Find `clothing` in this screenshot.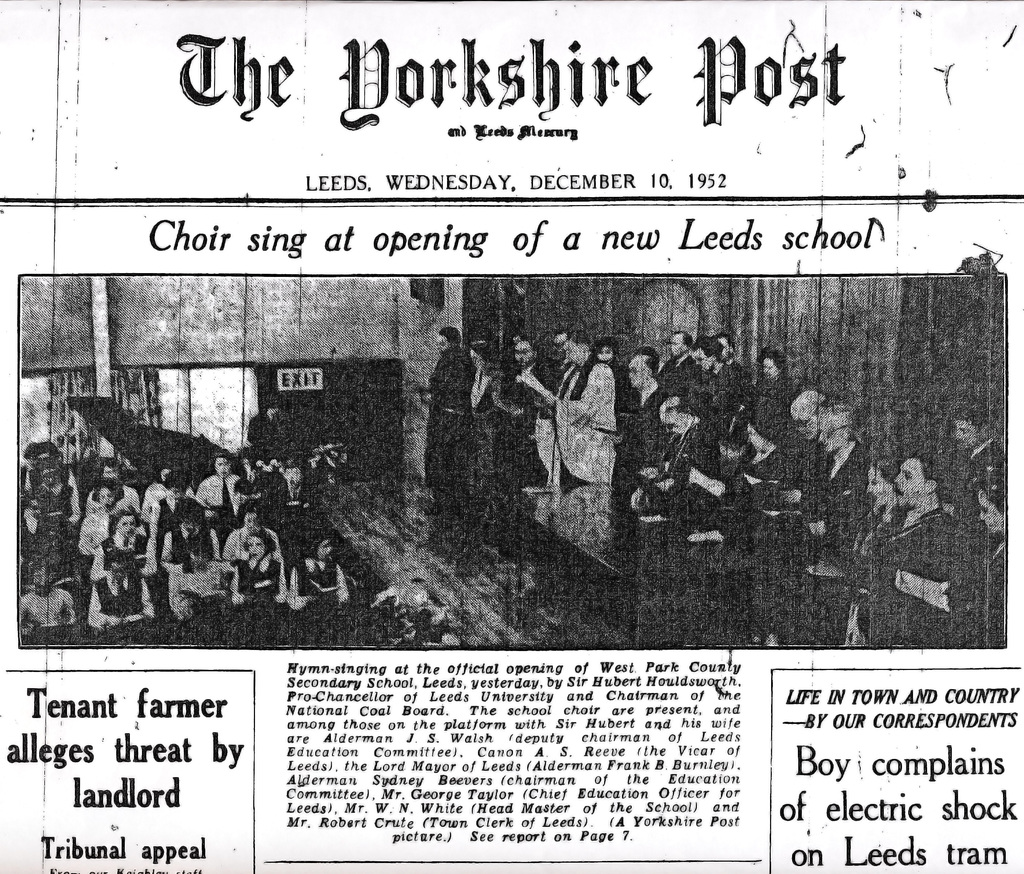
The bounding box for `clothing` is x1=155, y1=524, x2=221, y2=565.
